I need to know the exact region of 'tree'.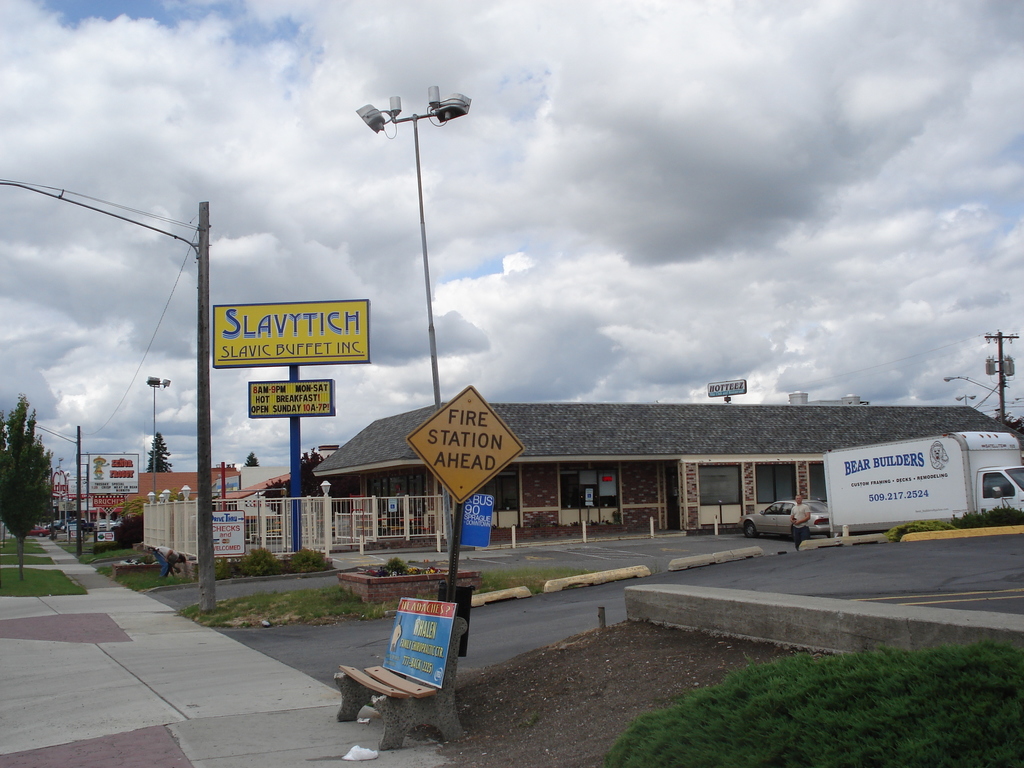
Region: 0:391:56:582.
